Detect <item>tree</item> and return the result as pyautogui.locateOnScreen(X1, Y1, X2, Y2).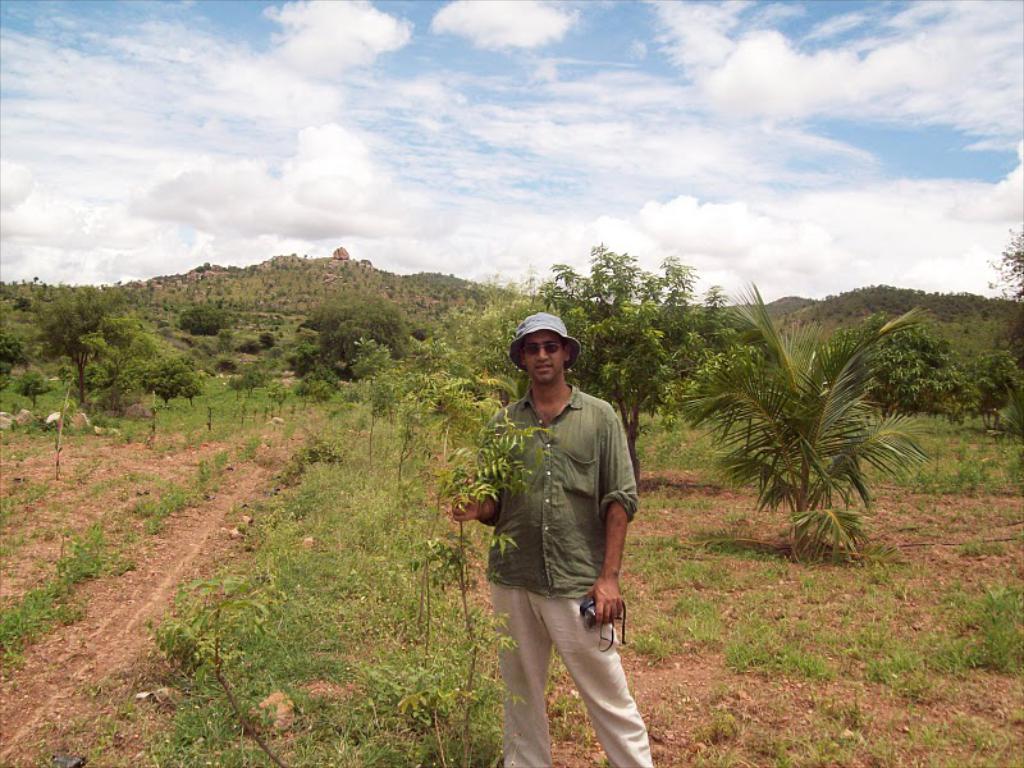
pyautogui.locateOnScreen(536, 237, 698, 479).
